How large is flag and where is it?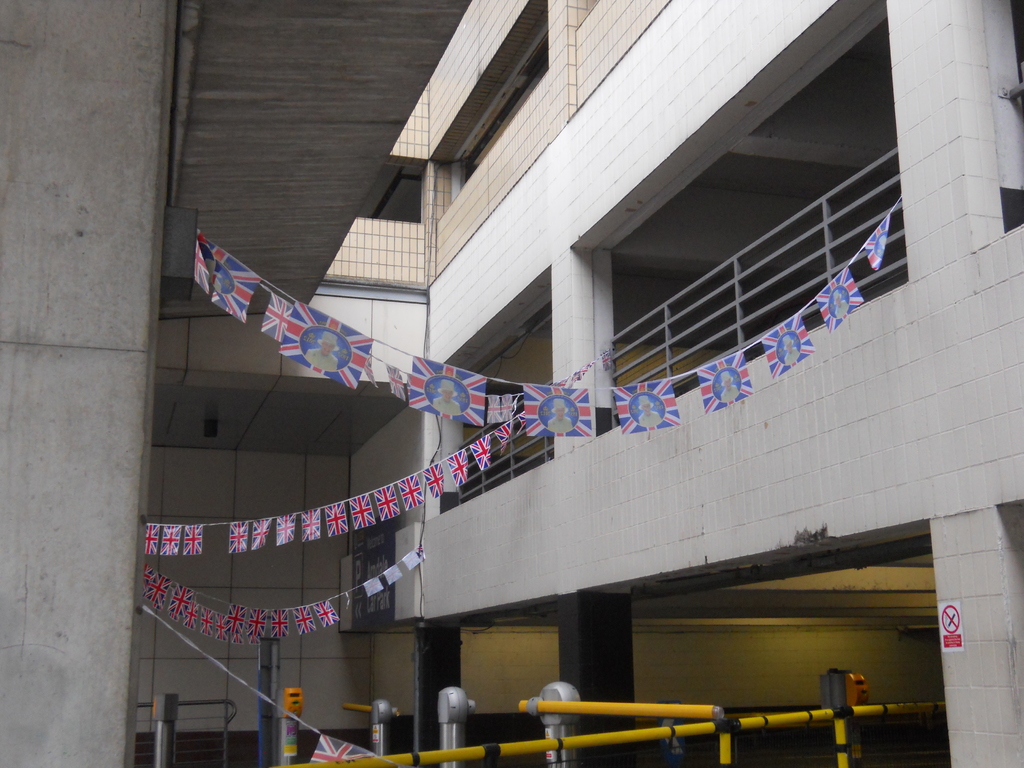
Bounding box: bbox=(200, 609, 219, 640).
